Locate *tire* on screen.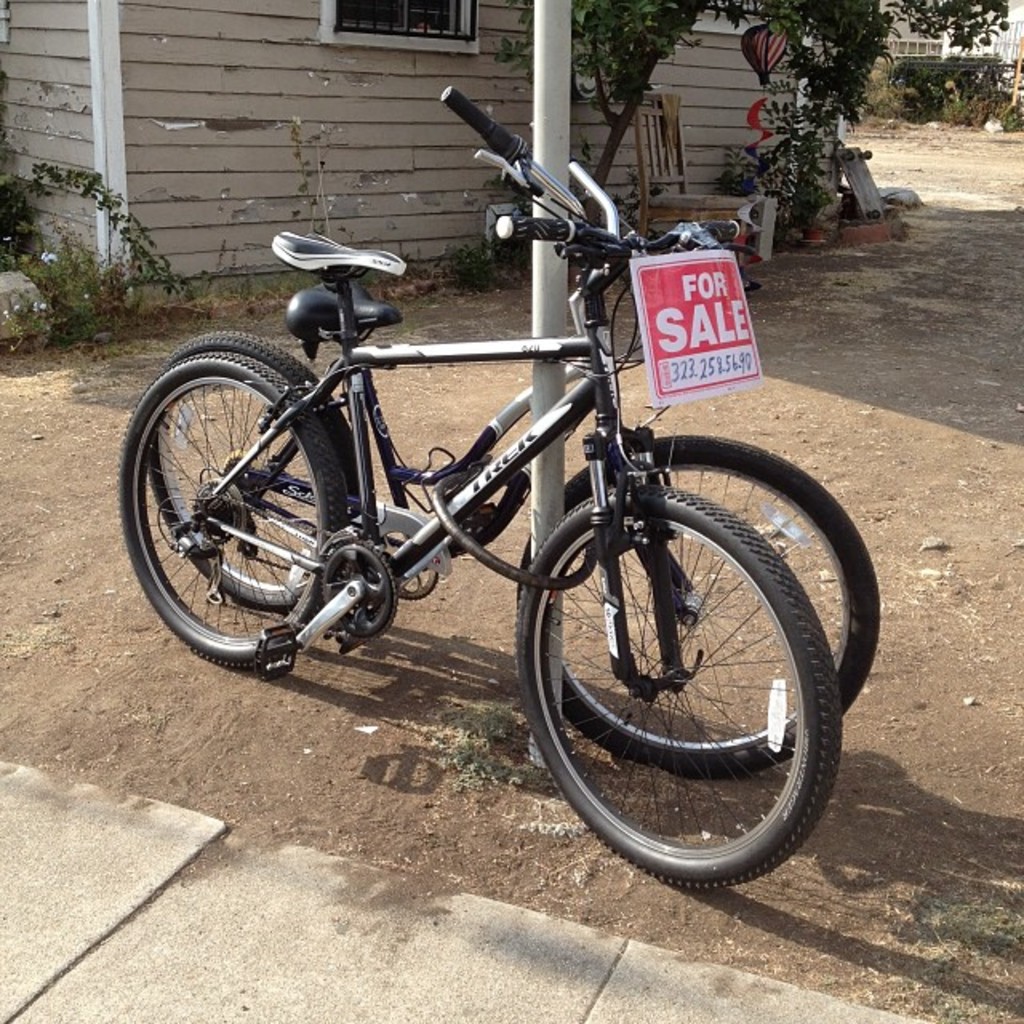
On screen at (520, 438, 882, 779).
